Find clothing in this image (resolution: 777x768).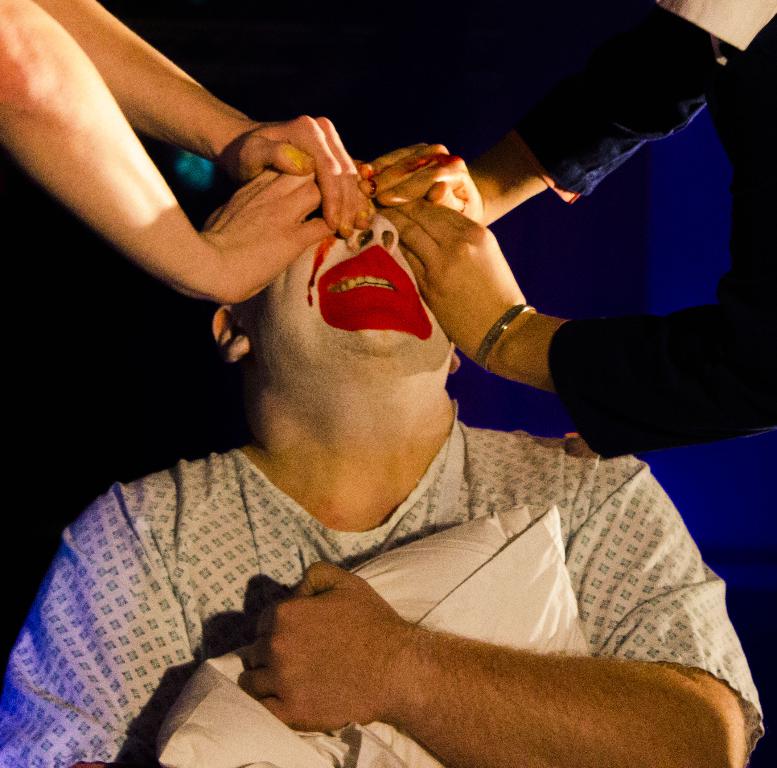
bbox=[20, 349, 751, 751].
